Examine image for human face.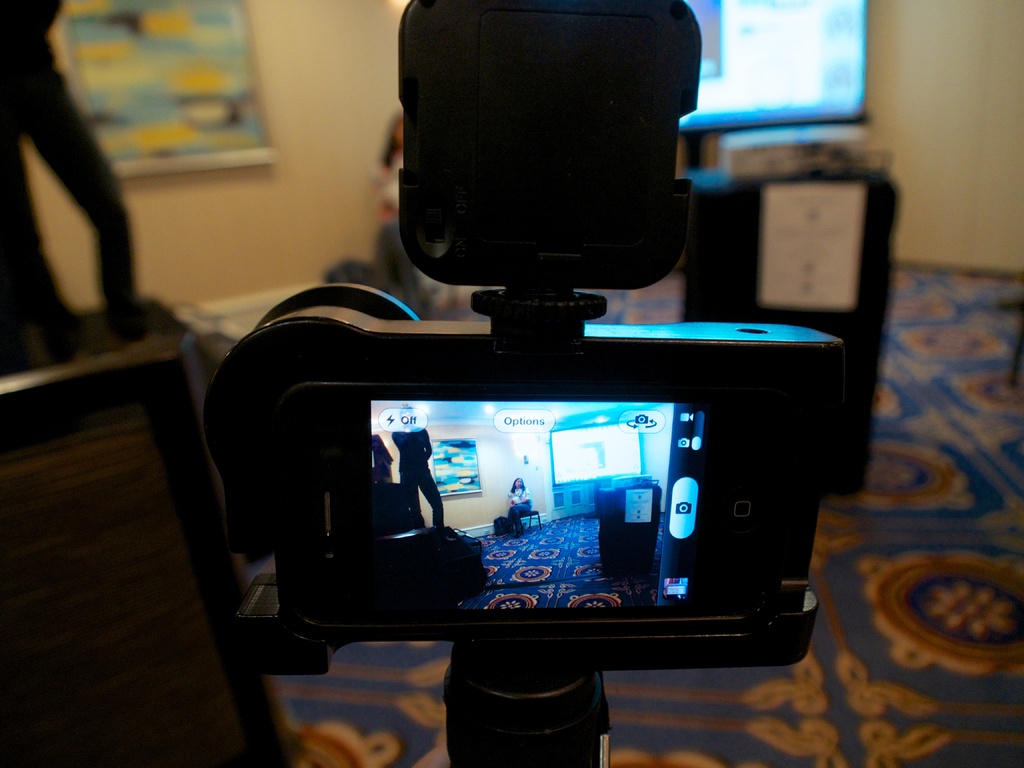
Examination result: Rect(515, 479, 522, 490).
